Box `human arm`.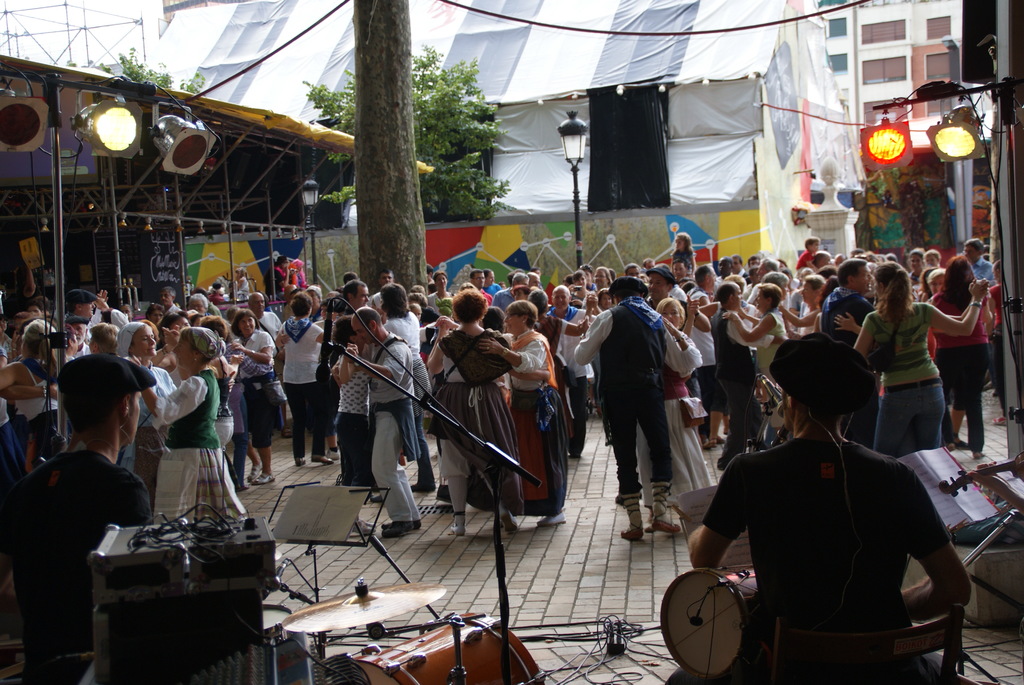
0, 352, 15, 384.
